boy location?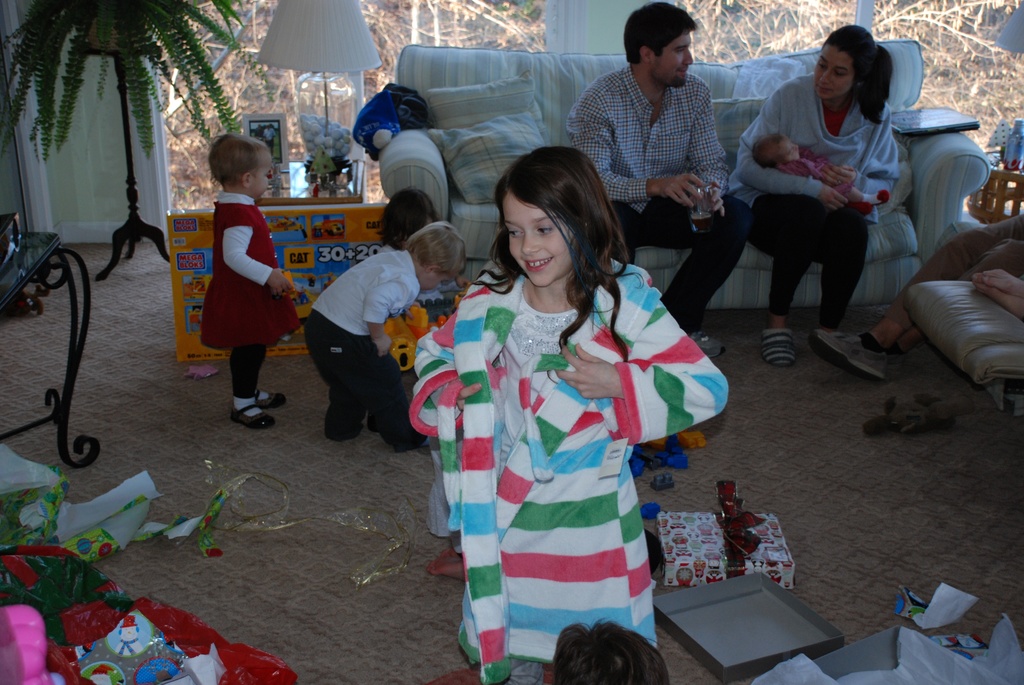
region(308, 226, 474, 451)
